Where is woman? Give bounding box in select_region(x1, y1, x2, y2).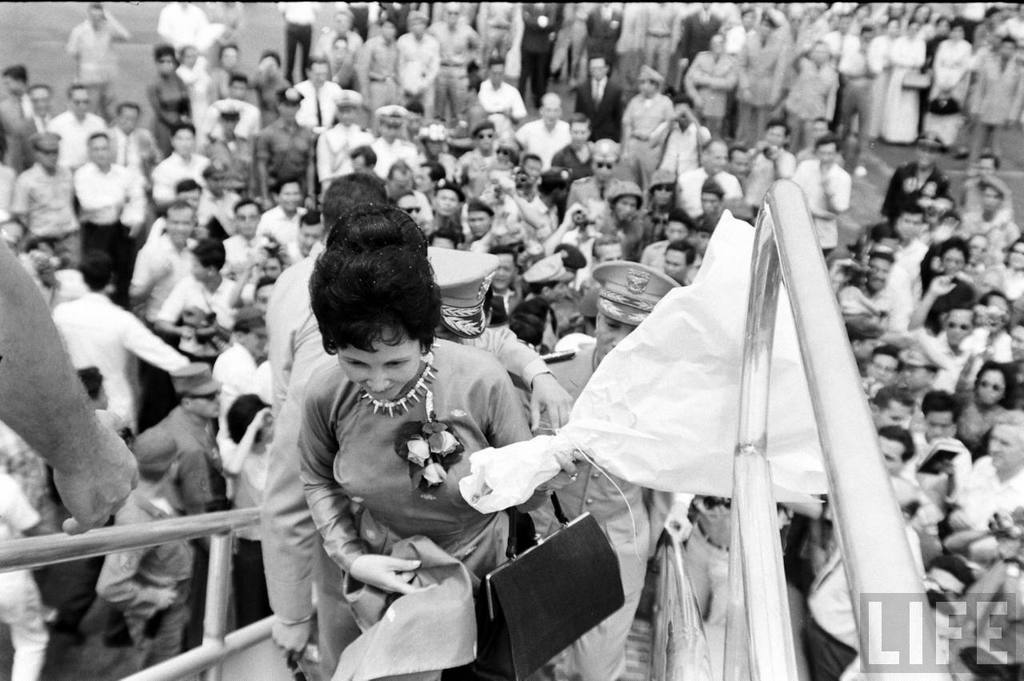
select_region(910, 3, 935, 42).
